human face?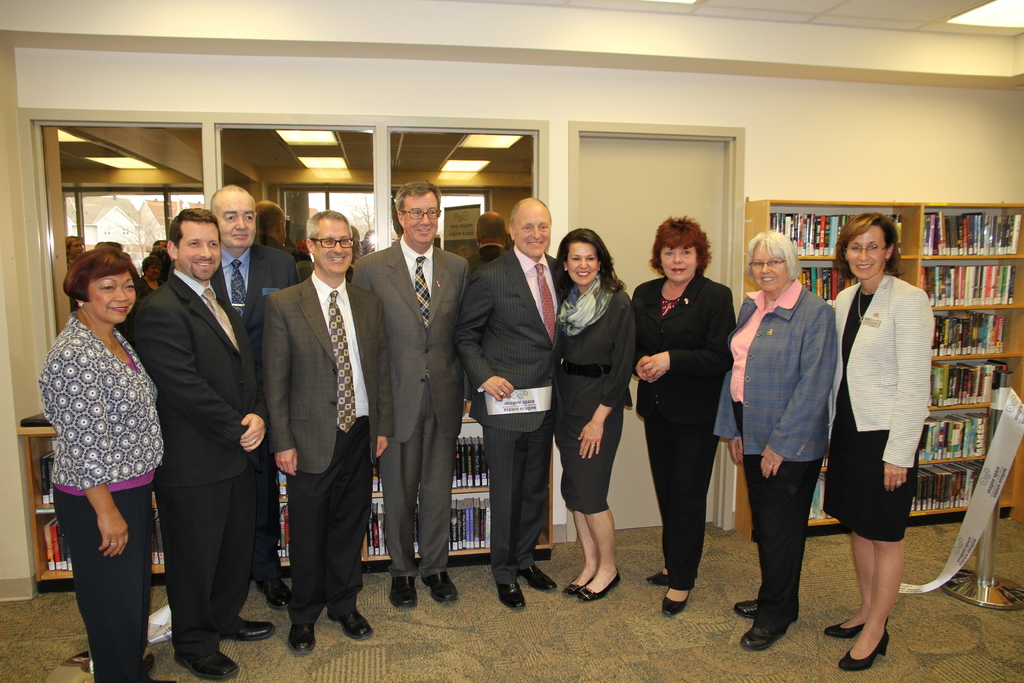
518/205/552/261
